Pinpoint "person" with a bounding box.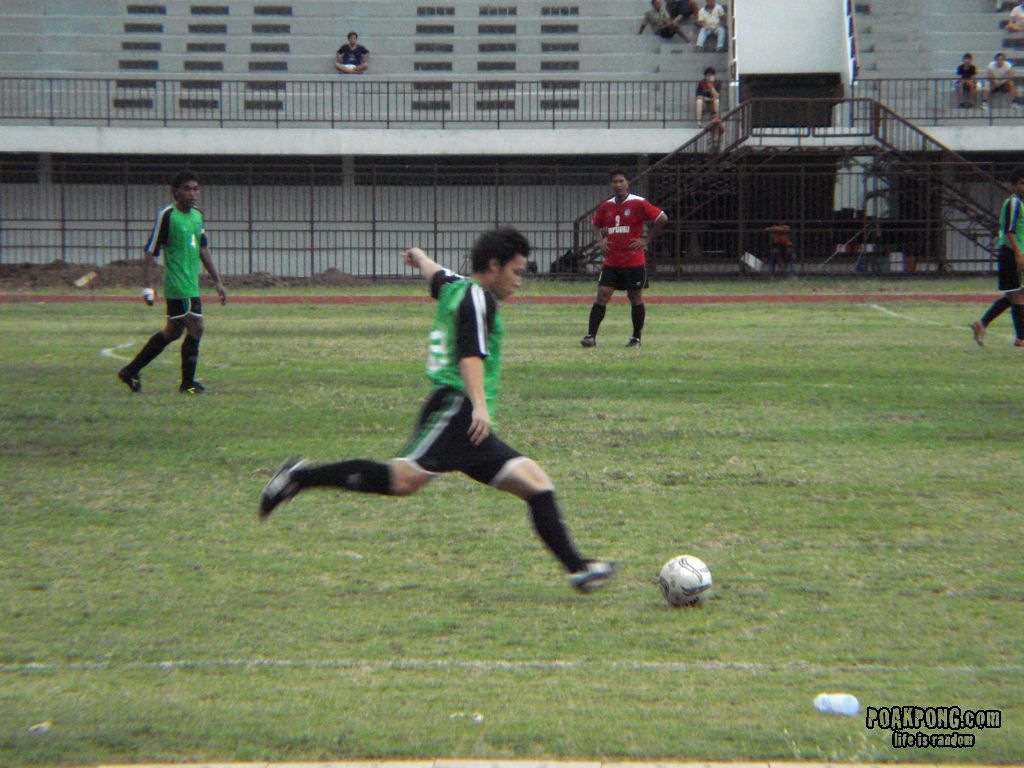
bbox=(953, 49, 980, 106).
